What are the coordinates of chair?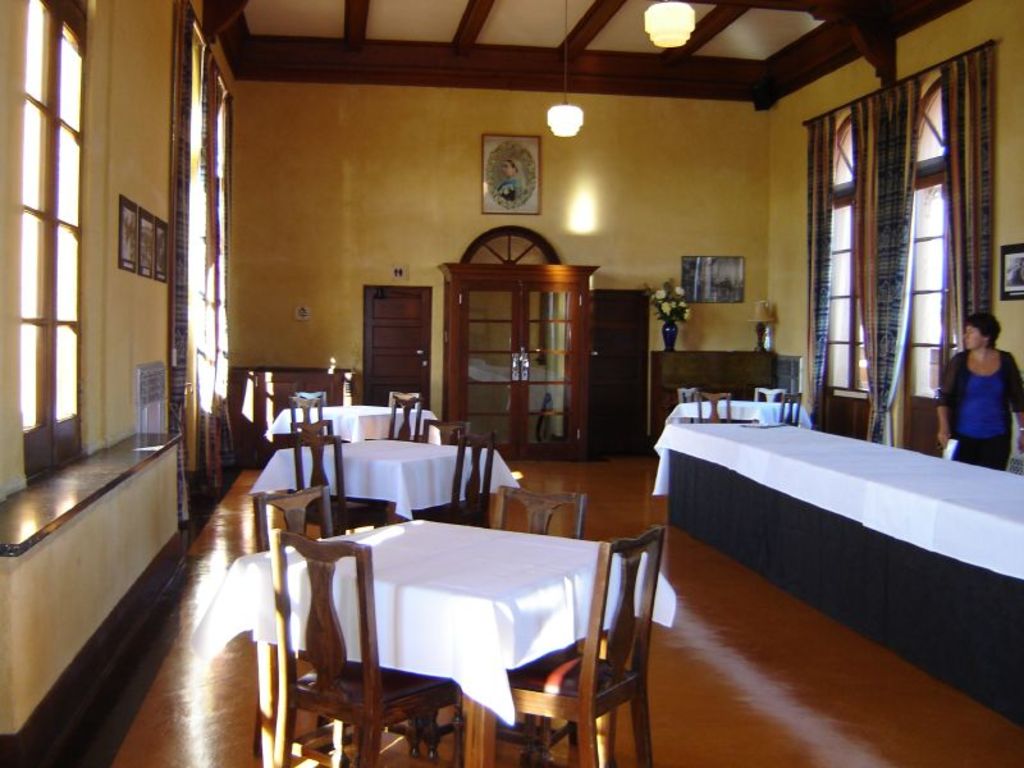
(x1=255, y1=493, x2=413, y2=762).
